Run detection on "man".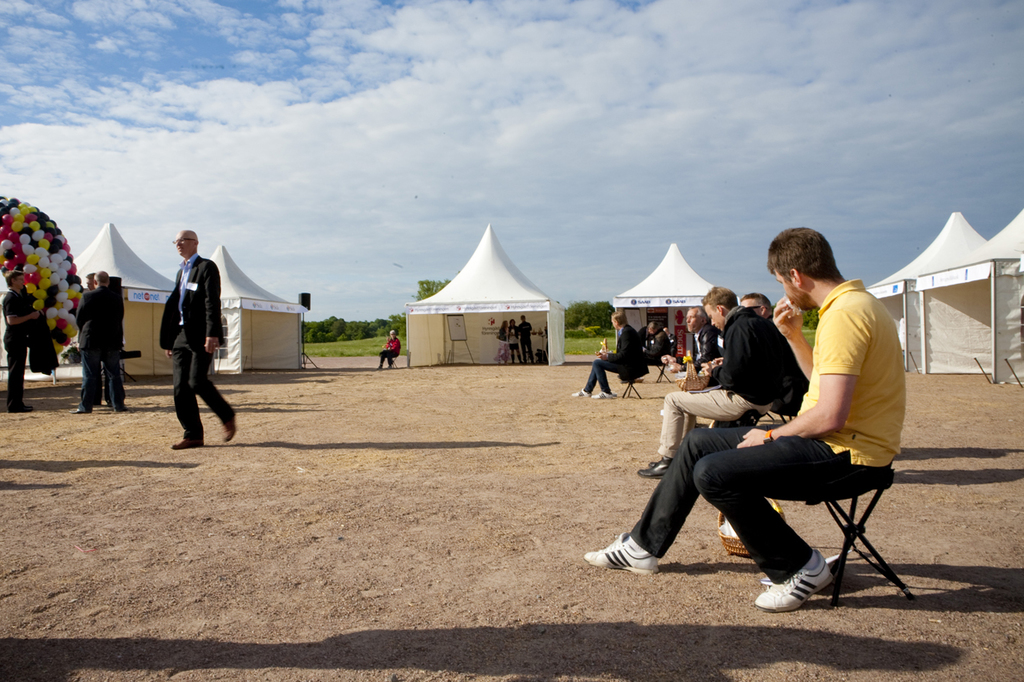
Result: 665,290,736,381.
